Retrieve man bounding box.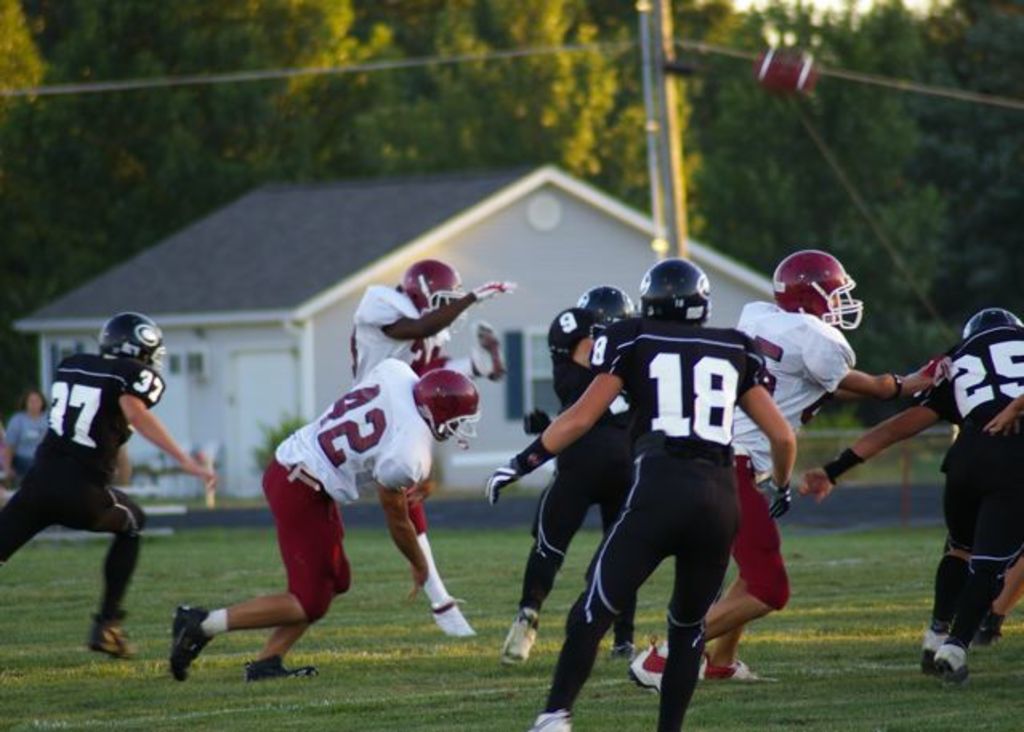
Bounding box: (left=798, top=308, right=1022, bottom=686).
